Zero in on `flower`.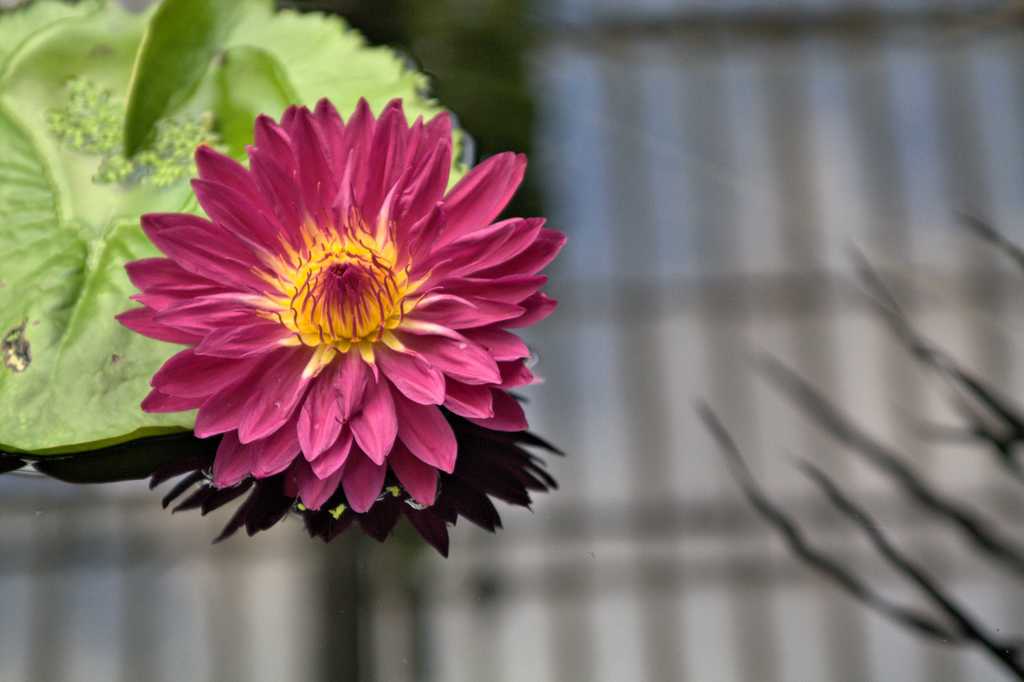
Zeroed in: bbox=(107, 93, 573, 553).
